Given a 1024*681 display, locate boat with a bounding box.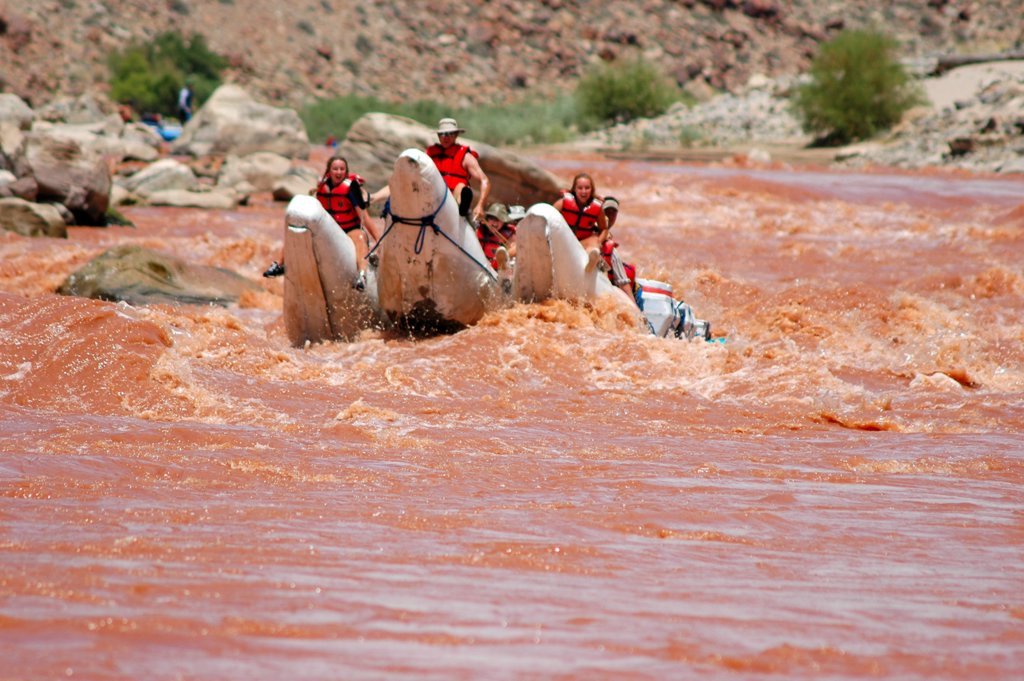
Located: box=[269, 183, 386, 340].
